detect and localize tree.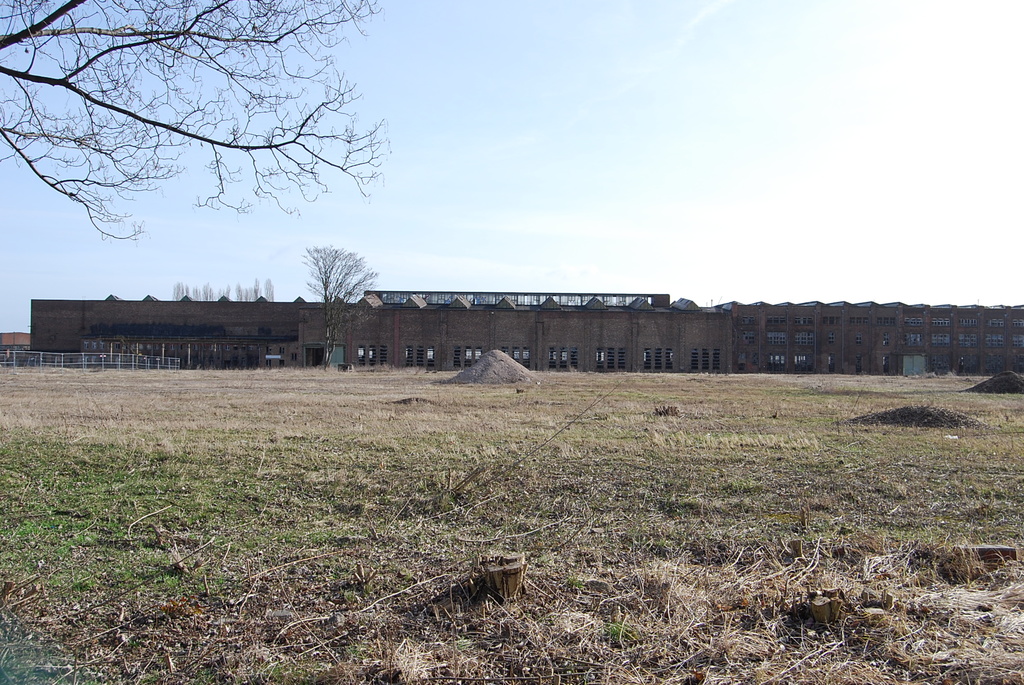
Localized at (296, 242, 372, 368).
